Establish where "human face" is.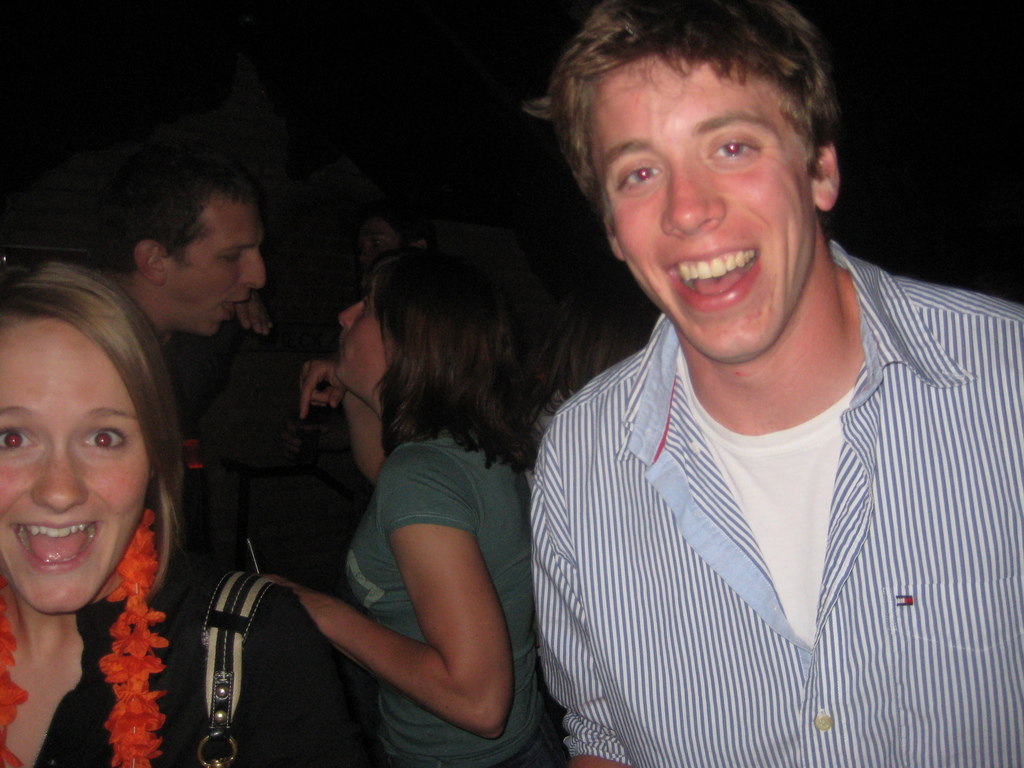
Established at (left=592, top=54, right=810, bottom=363).
